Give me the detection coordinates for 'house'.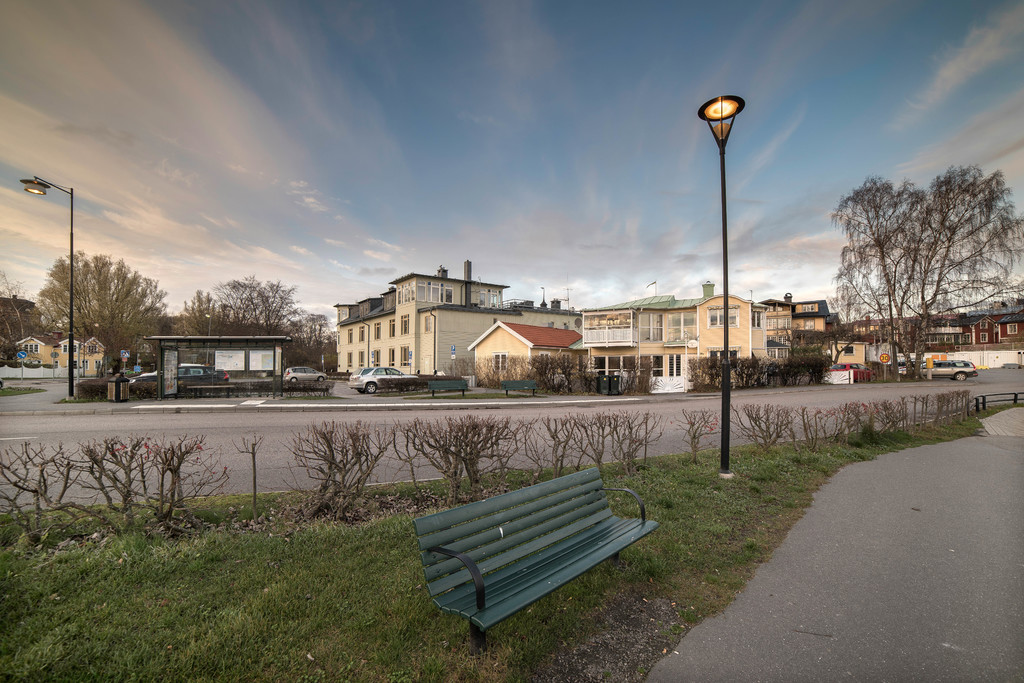
pyautogui.locateOnScreen(755, 296, 794, 381).
